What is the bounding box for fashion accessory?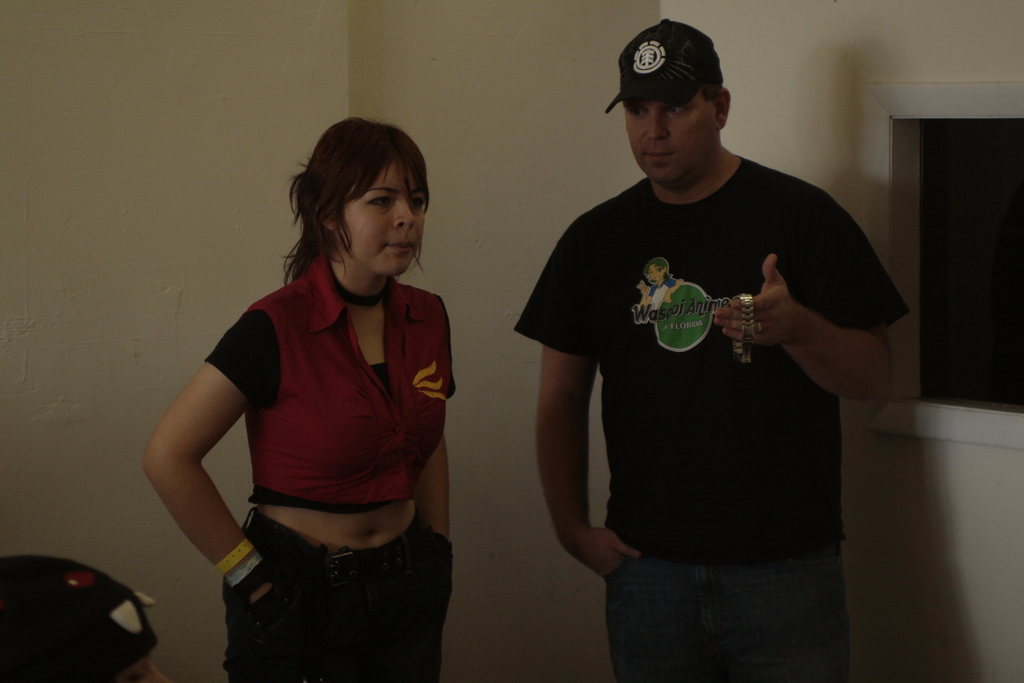
(left=602, top=13, right=718, bottom=113).
